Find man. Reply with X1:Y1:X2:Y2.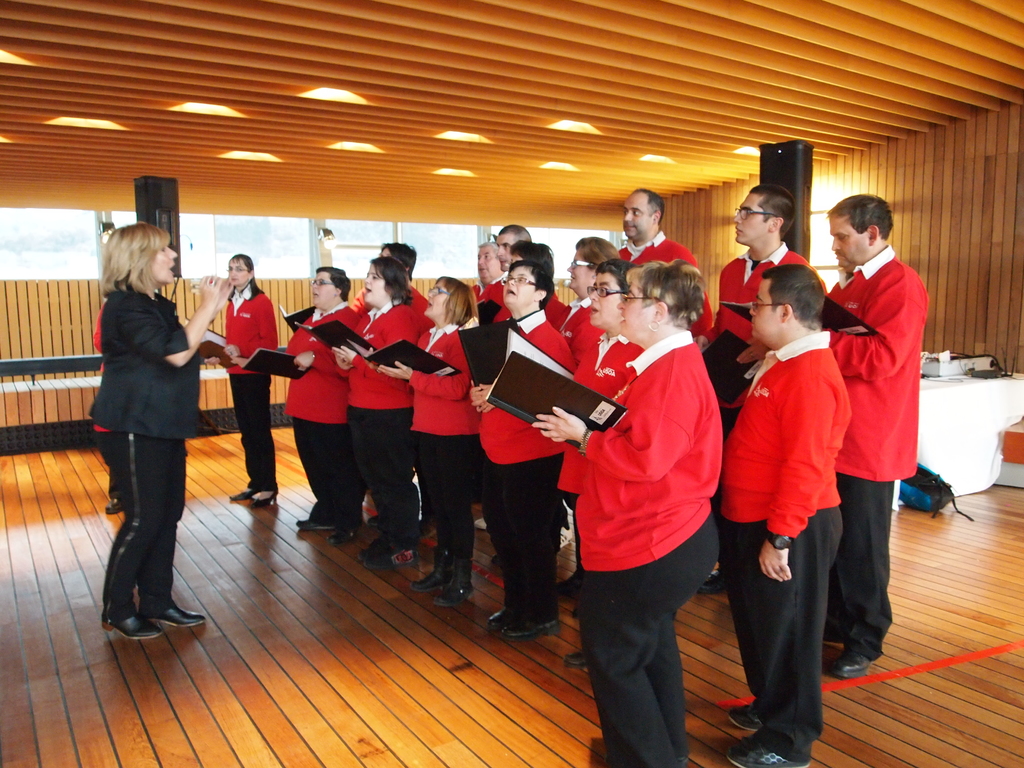
474:226:541:316.
